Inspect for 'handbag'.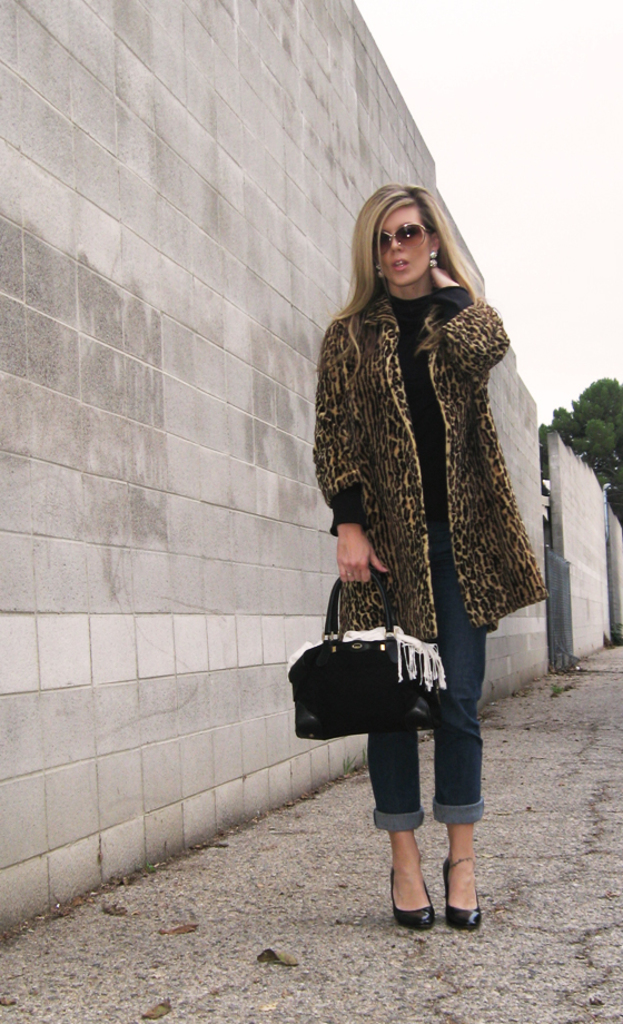
Inspection: l=283, t=565, r=449, b=738.
